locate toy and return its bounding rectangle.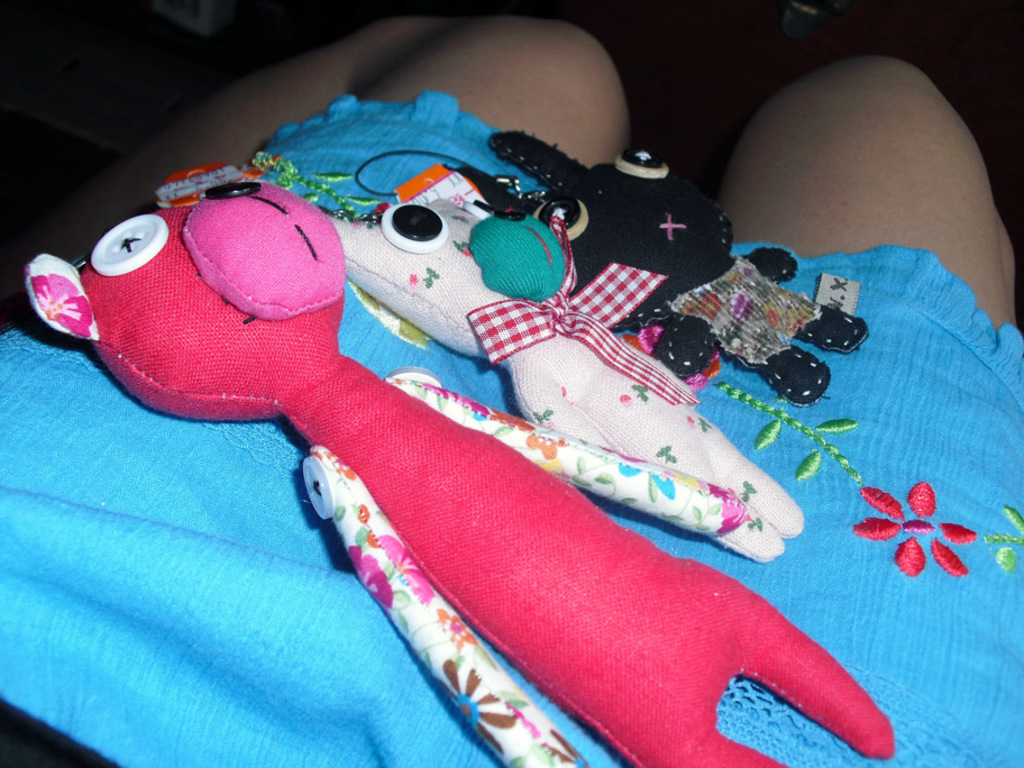
[x1=452, y1=129, x2=868, y2=406].
